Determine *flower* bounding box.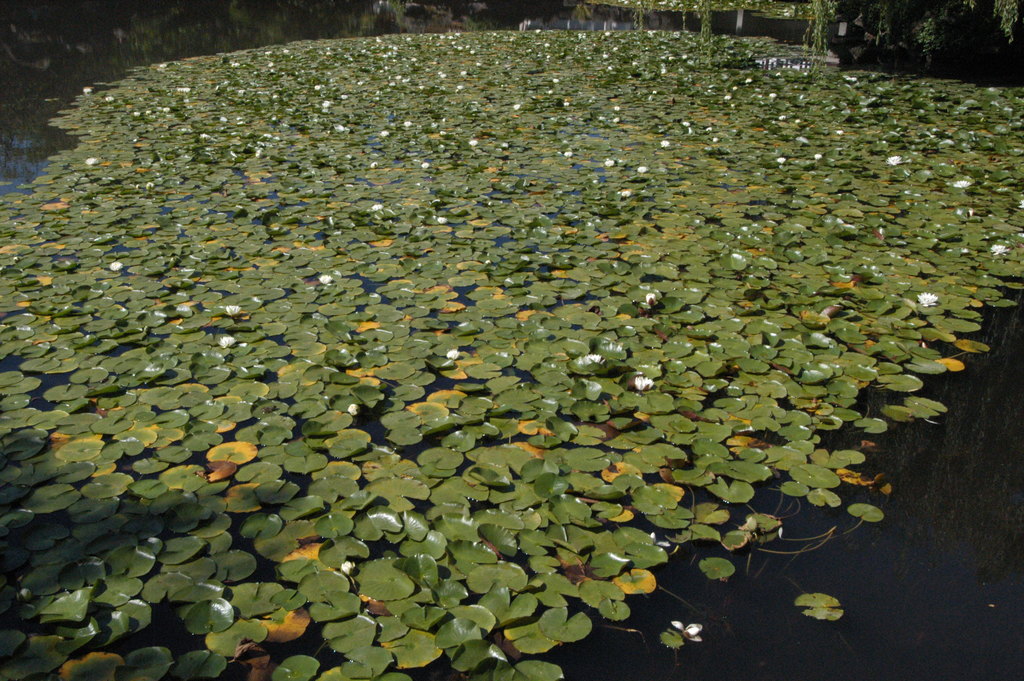
Determined: 109, 263, 121, 273.
